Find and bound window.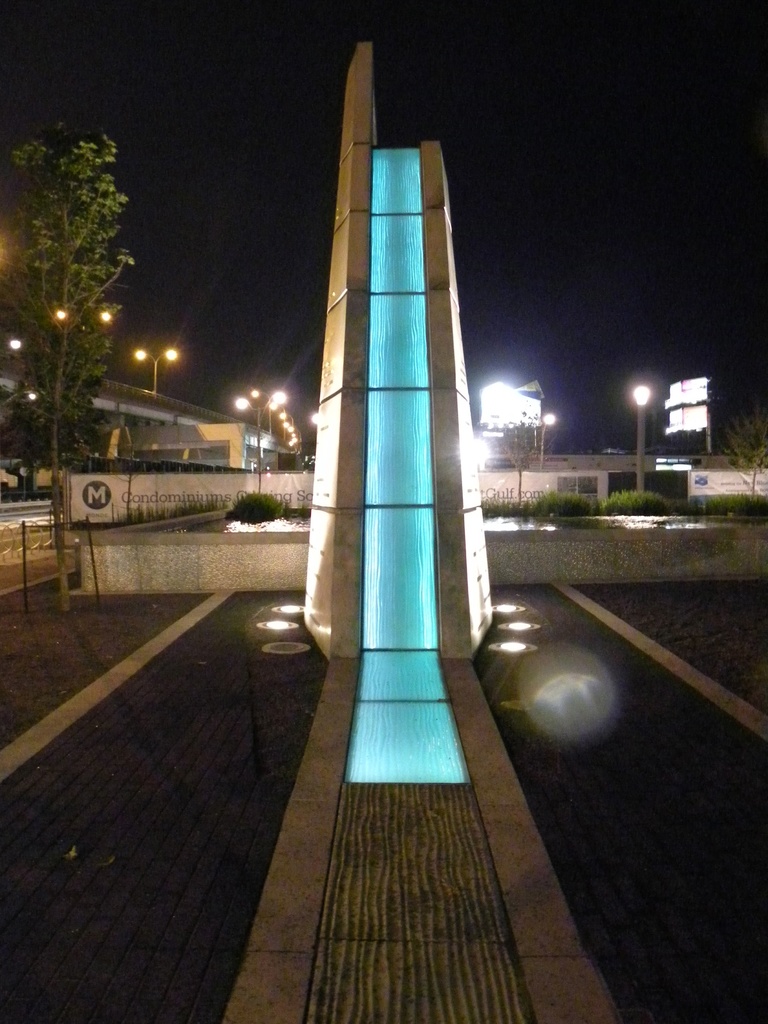
Bound: <bbox>366, 294, 434, 396</bbox>.
